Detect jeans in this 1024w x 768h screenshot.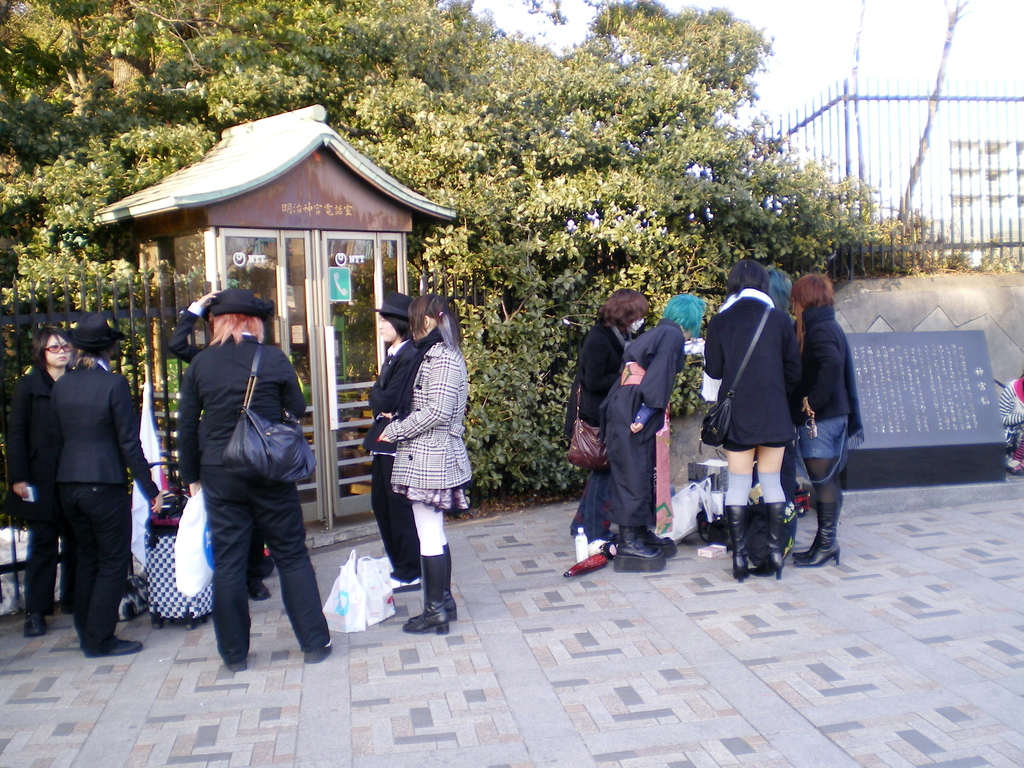
Detection: detection(565, 472, 605, 539).
